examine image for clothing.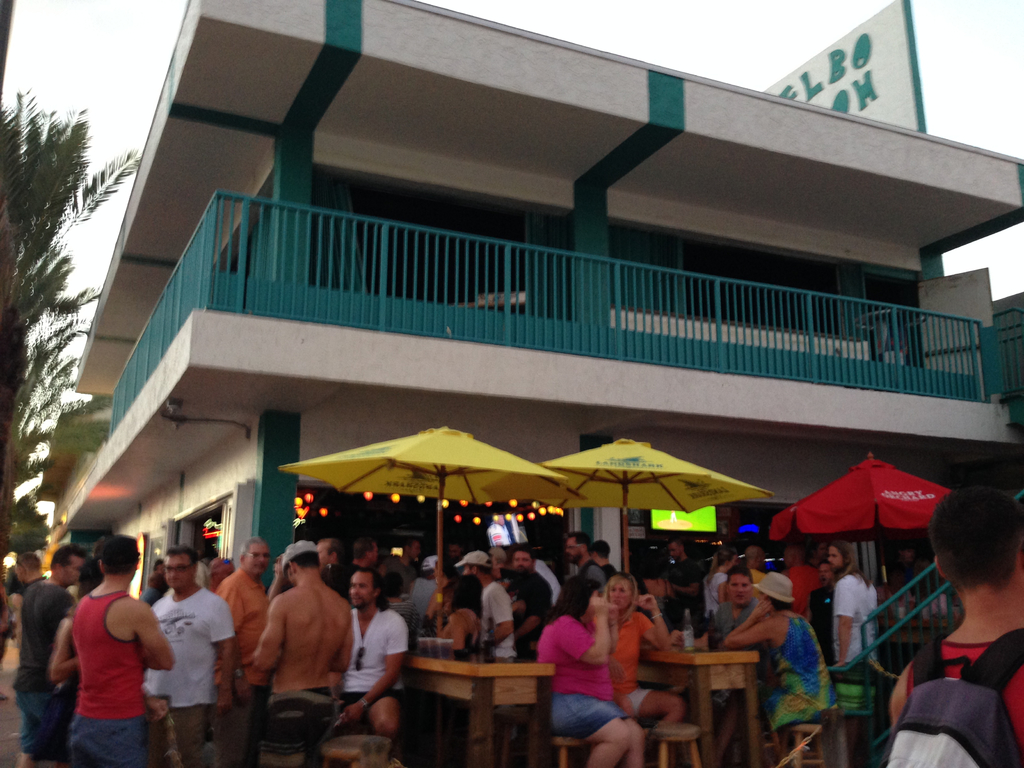
Examination result: <region>709, 592, 779, 691</region>.
